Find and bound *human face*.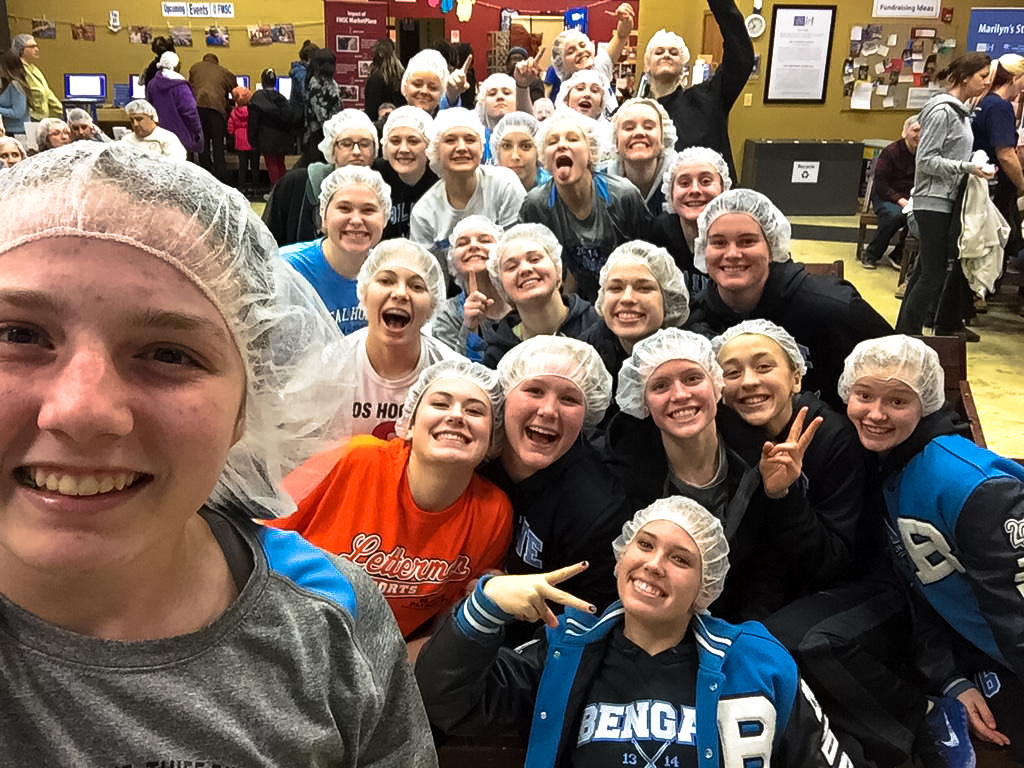
Bound: x1=960 y1=63 x2=994 y2=102.
